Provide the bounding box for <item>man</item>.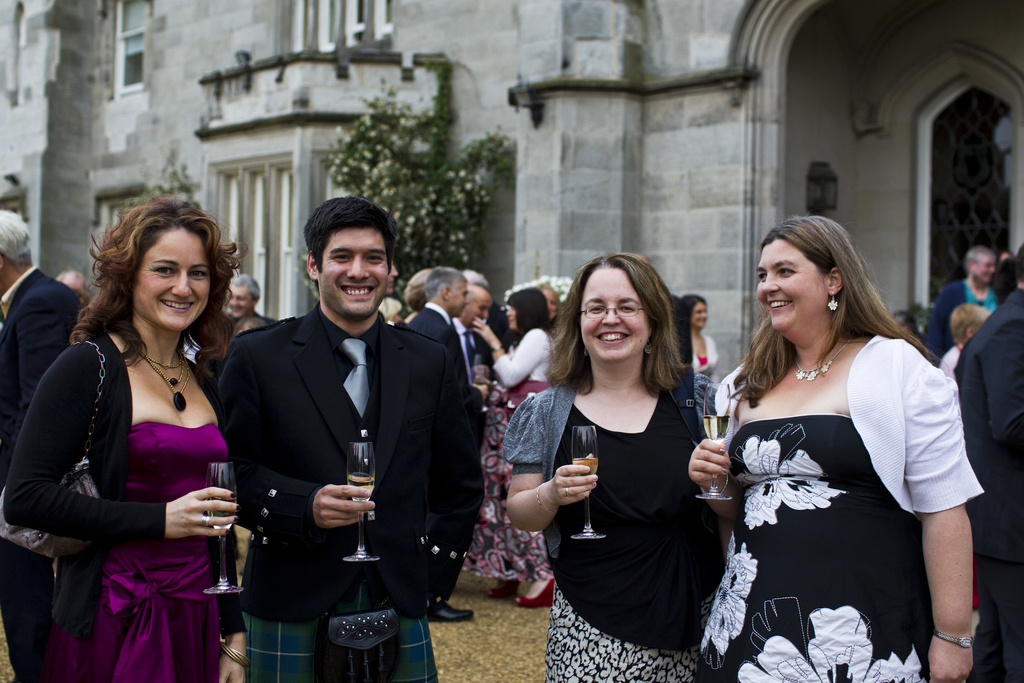
[0,209,81,682].
